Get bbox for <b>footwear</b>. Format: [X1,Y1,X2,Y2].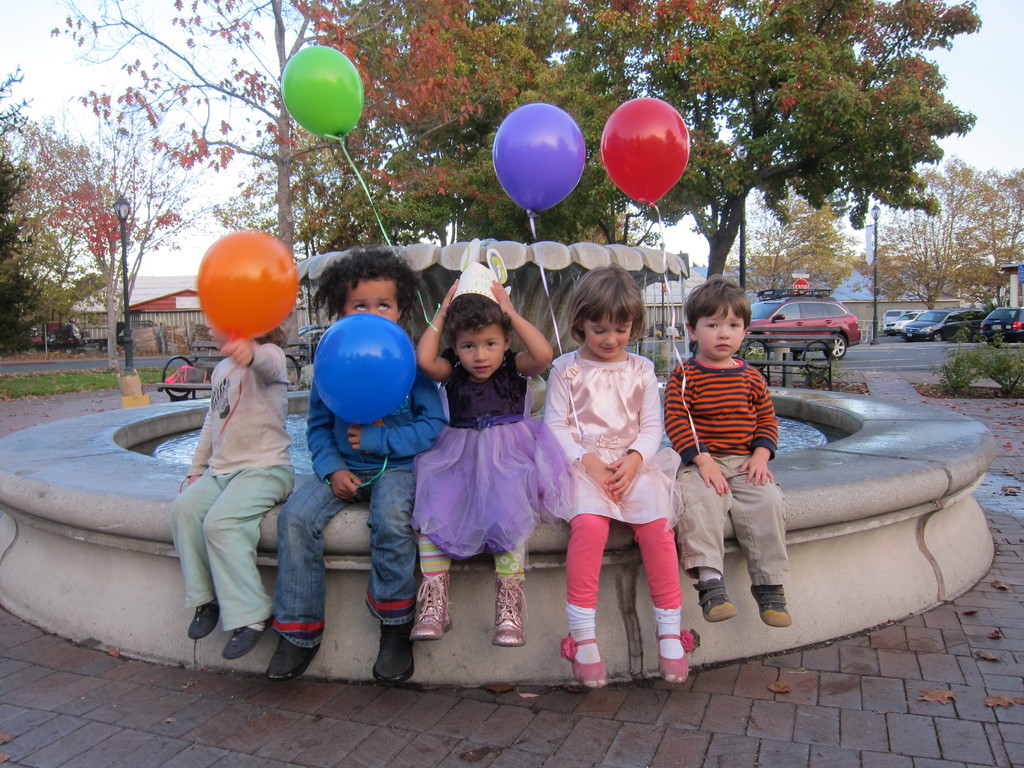
[181,601,222,638].
